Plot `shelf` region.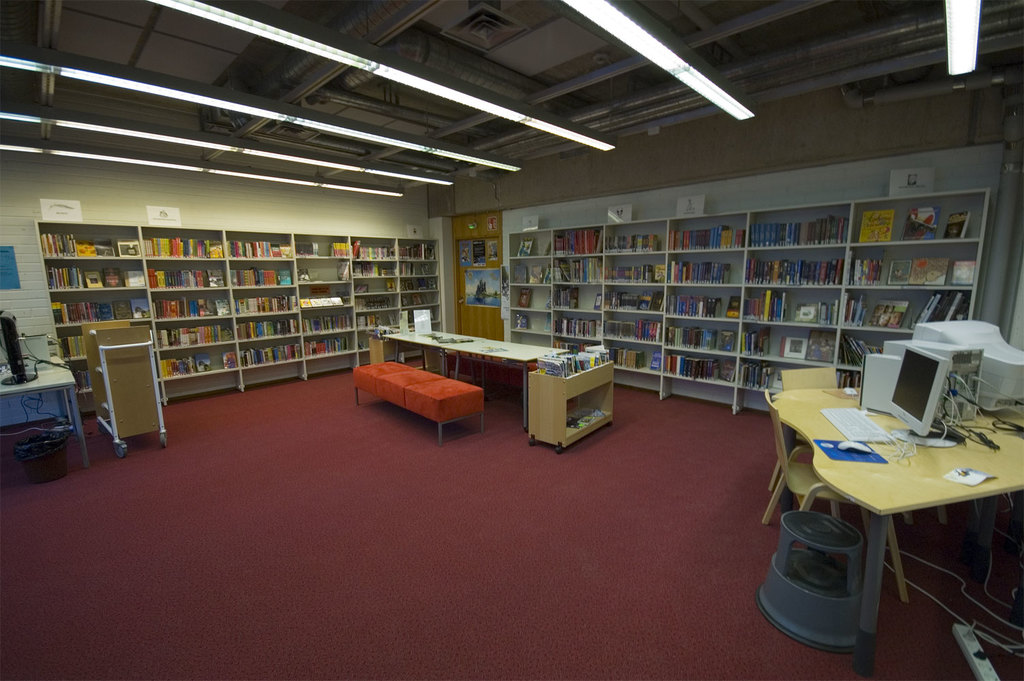
Plotted at {"left": 669, "top": 349, "right": 728, "bottom": 381}.
